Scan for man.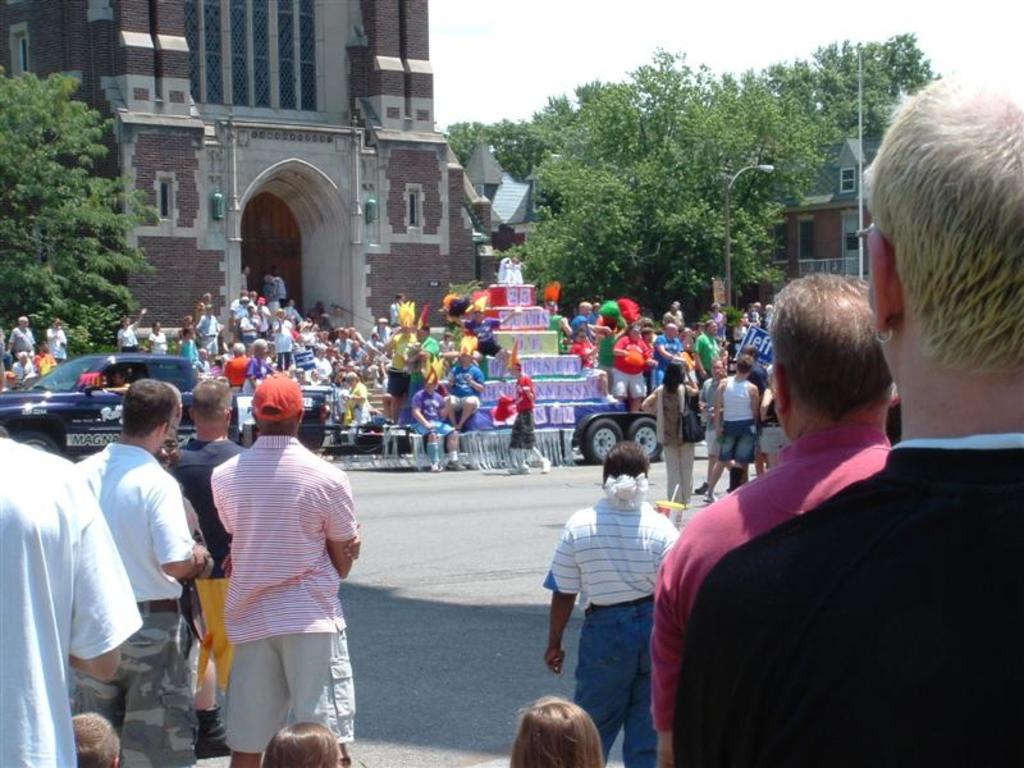
Scan result: 183/352/361/755.
